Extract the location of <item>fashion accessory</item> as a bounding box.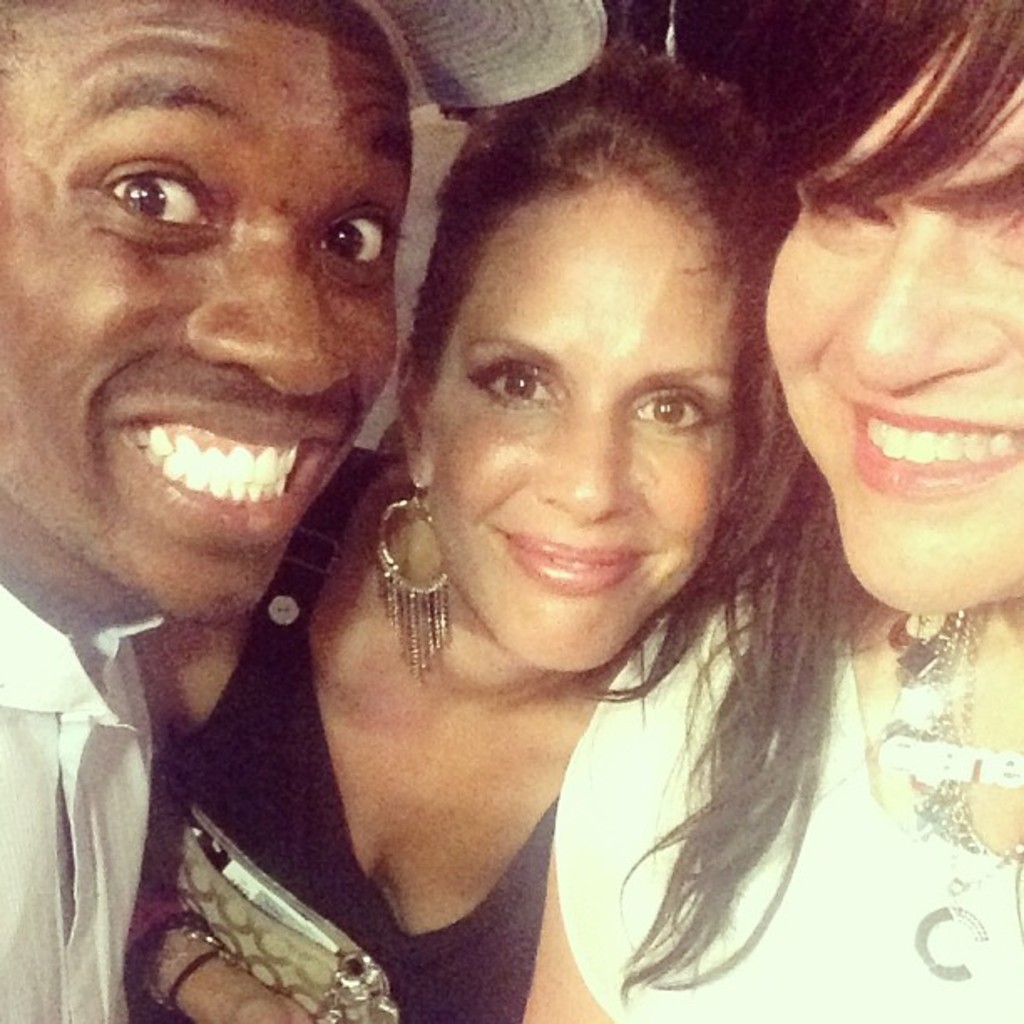
146/755/398/1022.
